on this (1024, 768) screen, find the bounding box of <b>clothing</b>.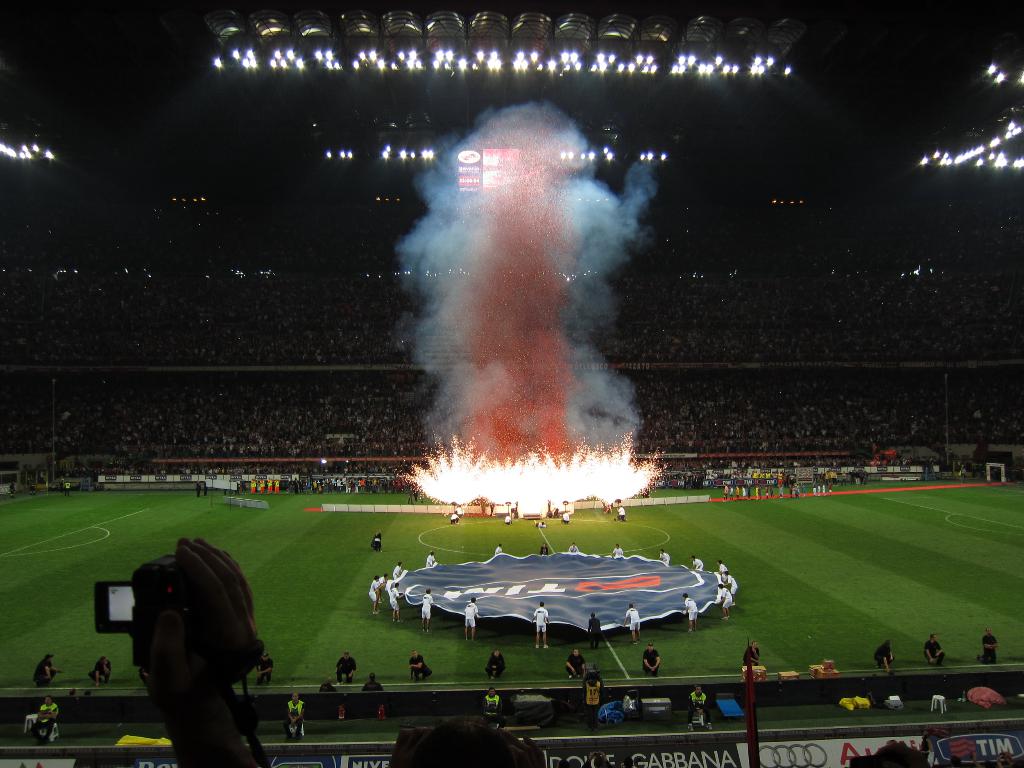
Bounding box: {"left": 643, "top": 650, "right": 659, "bottom": 675}.
